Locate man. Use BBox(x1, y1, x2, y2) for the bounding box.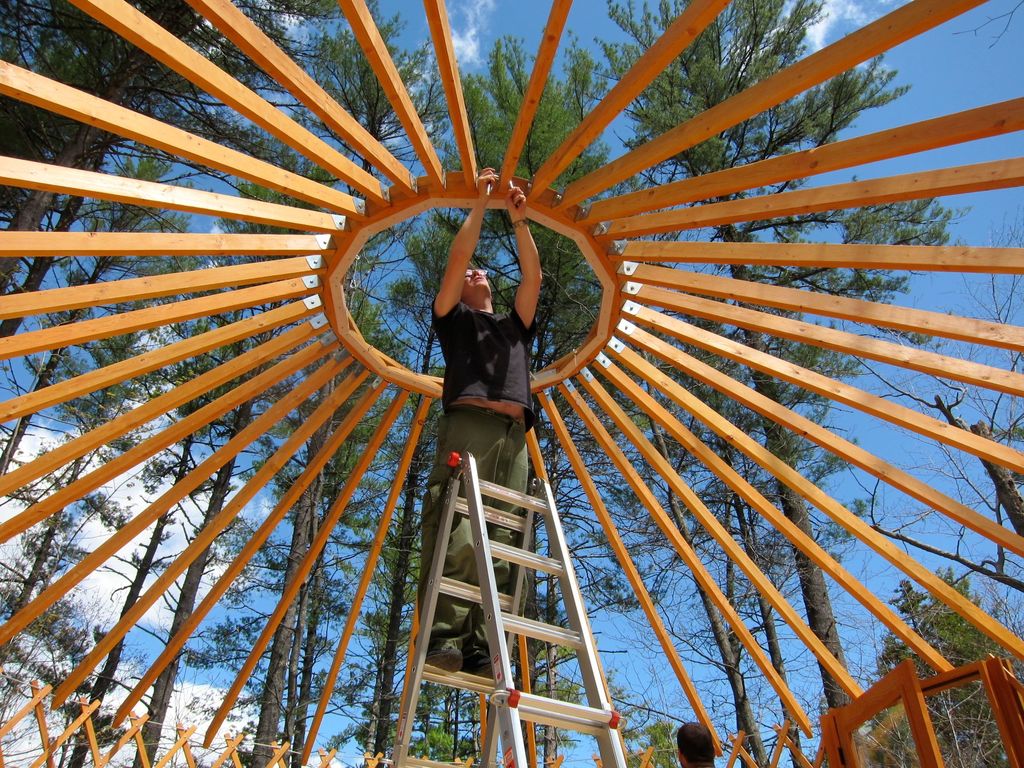
BBox(677, 723, 717, 767).
